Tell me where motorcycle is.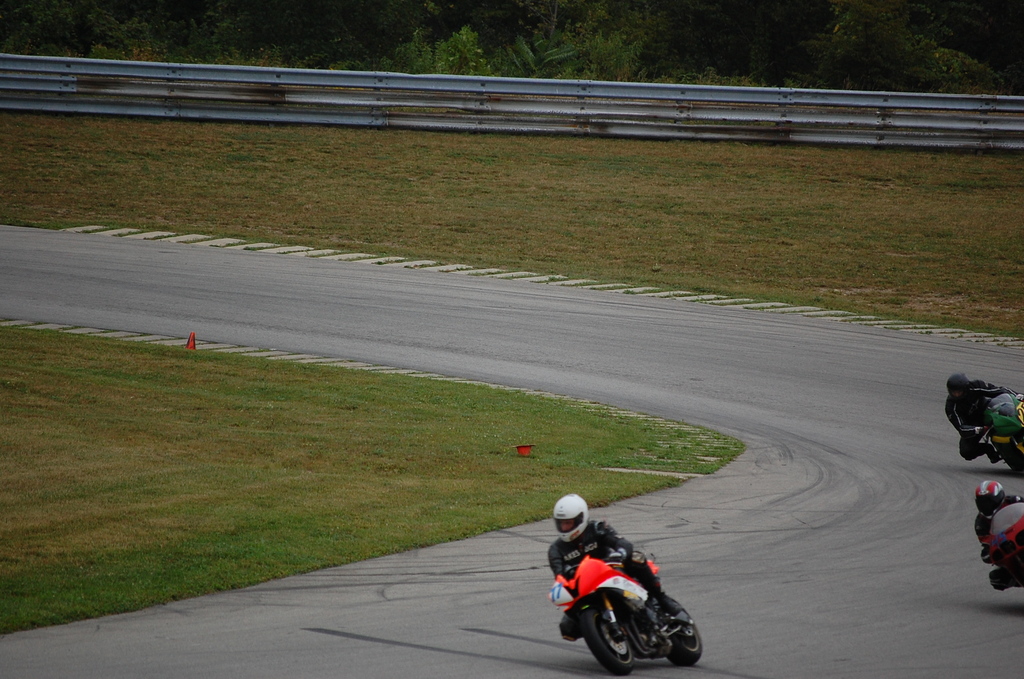
motorcycle is at x1=977 y1=399 x2=1023 y2=470.
